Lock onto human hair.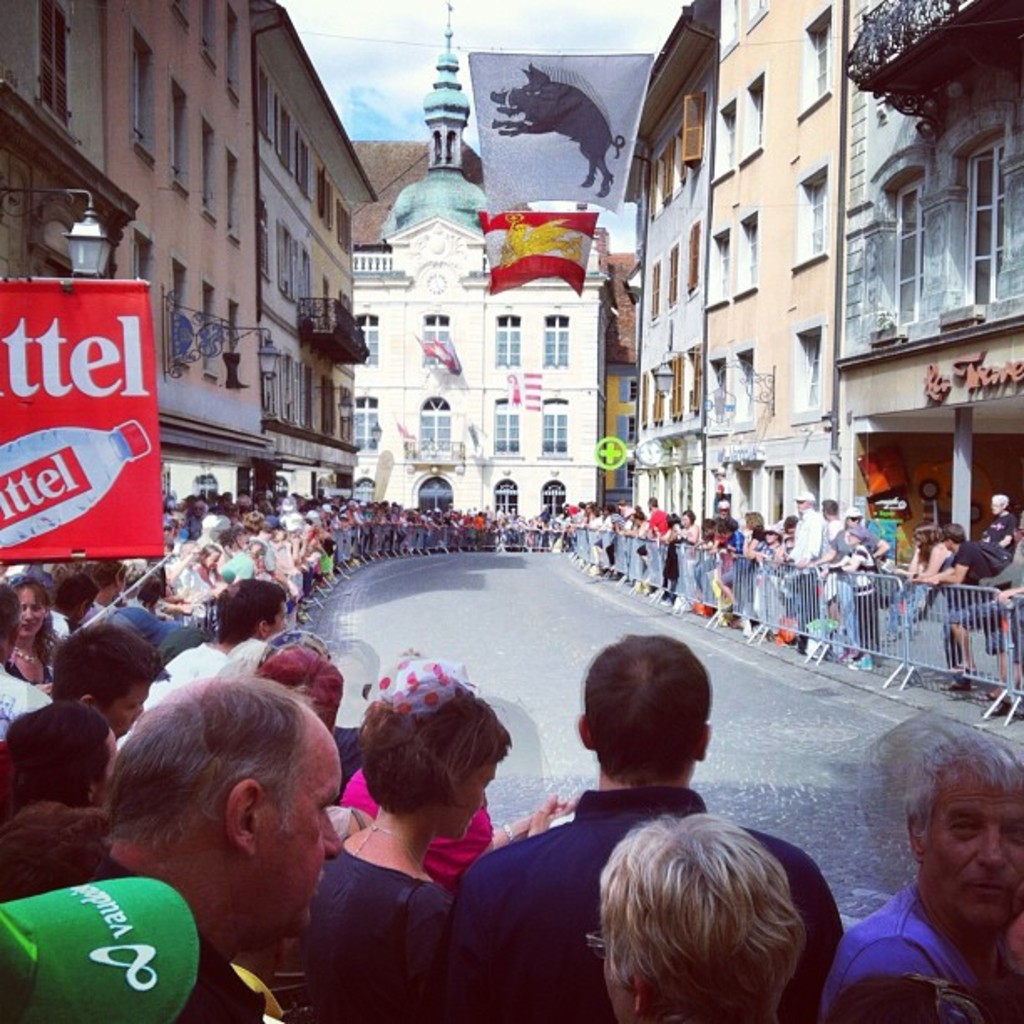
Locked: detection(785, 515, 798, 534).
